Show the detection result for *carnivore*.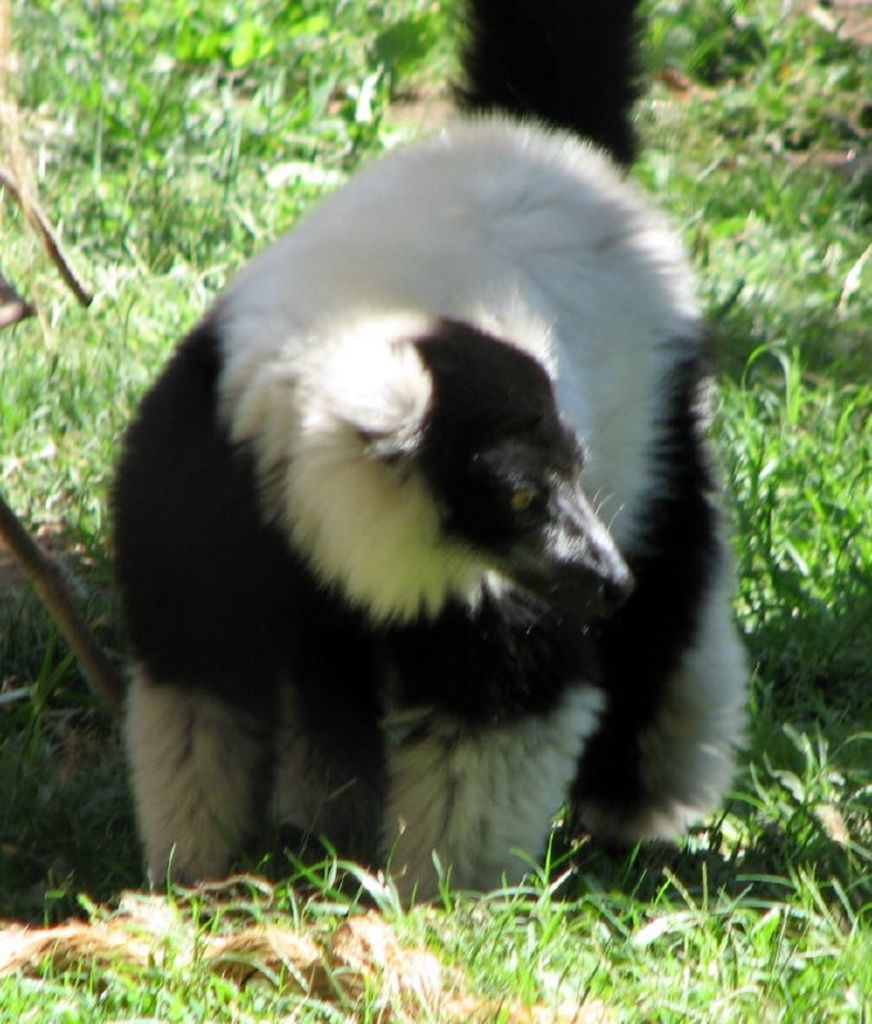
78,106,740,929.
